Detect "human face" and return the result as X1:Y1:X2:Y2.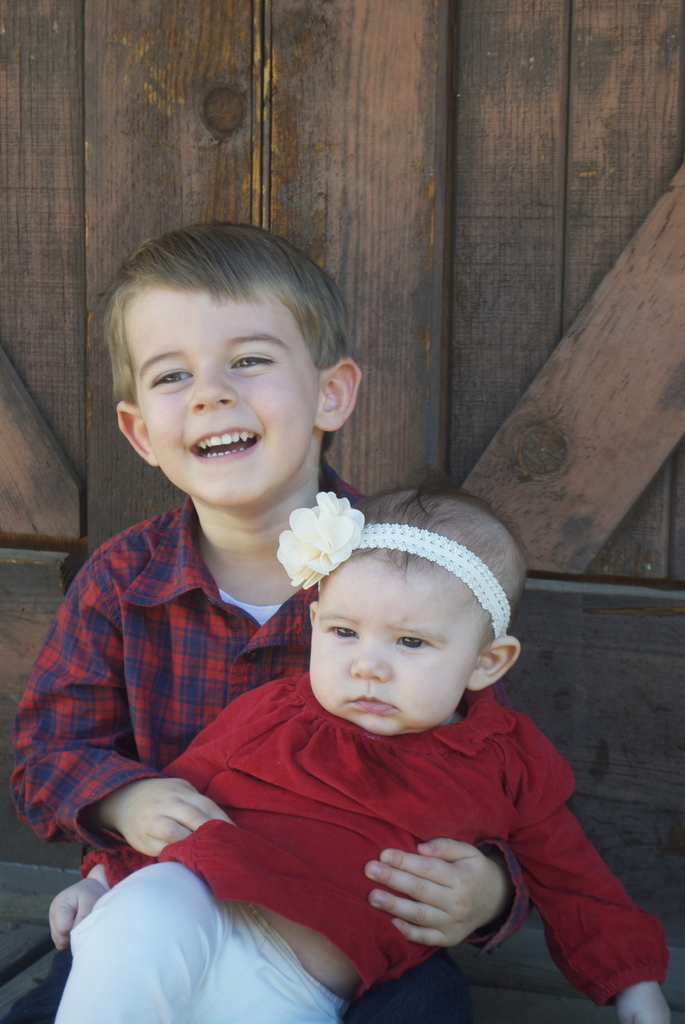
123:288:319:507.
